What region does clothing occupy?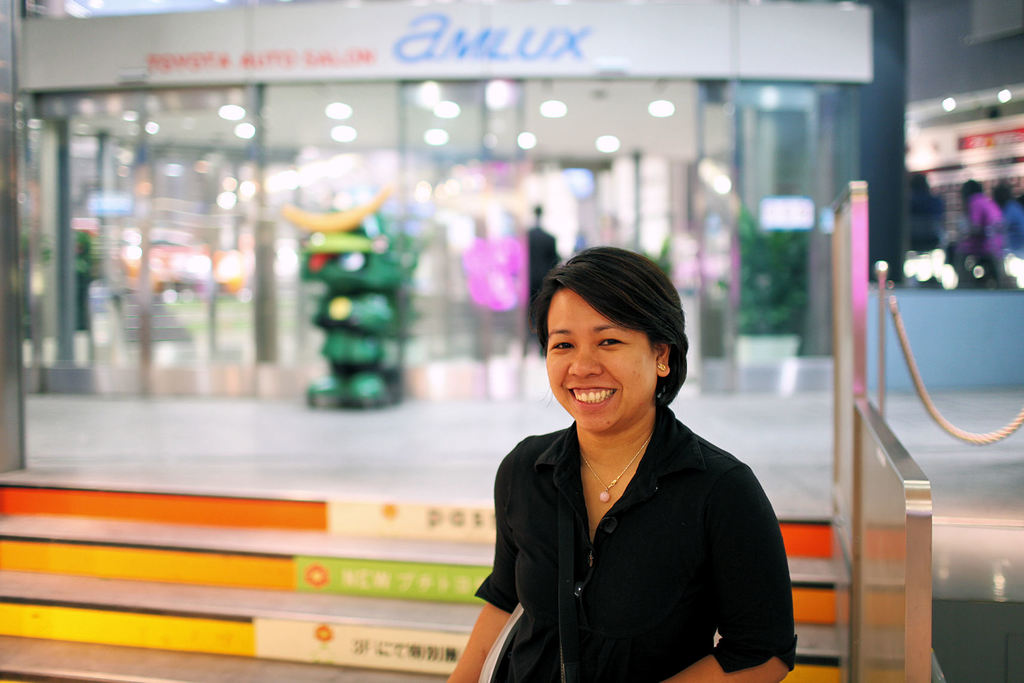
{"x1": 469, "y1": 372, "x2": 800, "y2": 676}.
